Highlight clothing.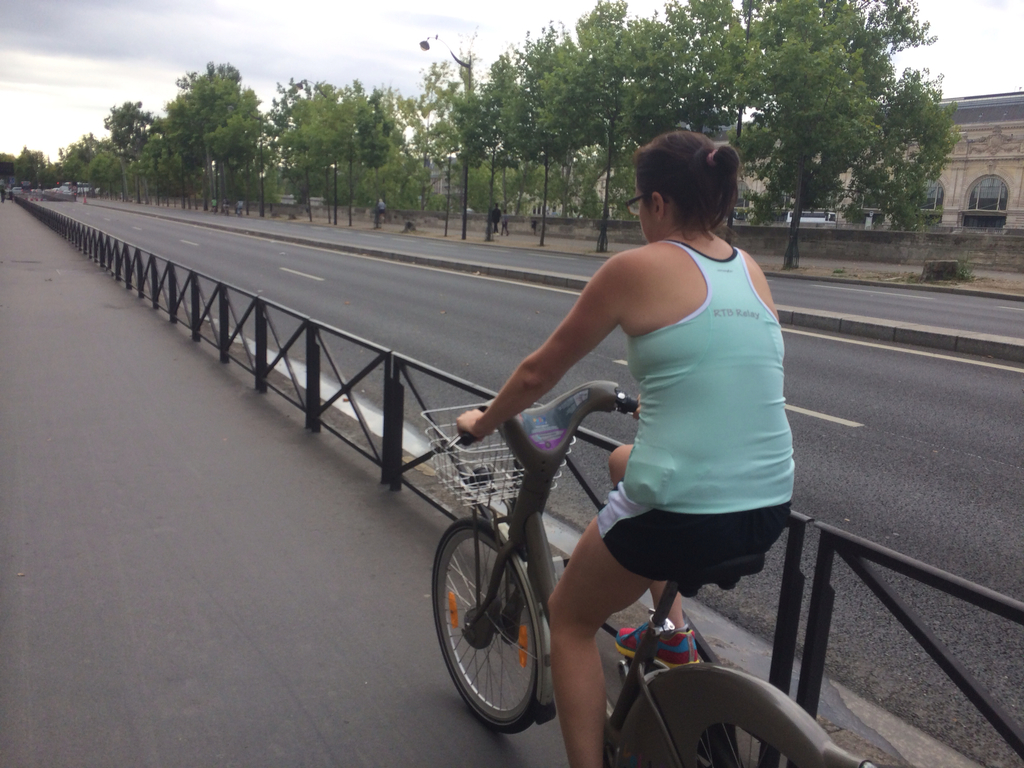
Highlighted region: [572,212,784,575].
